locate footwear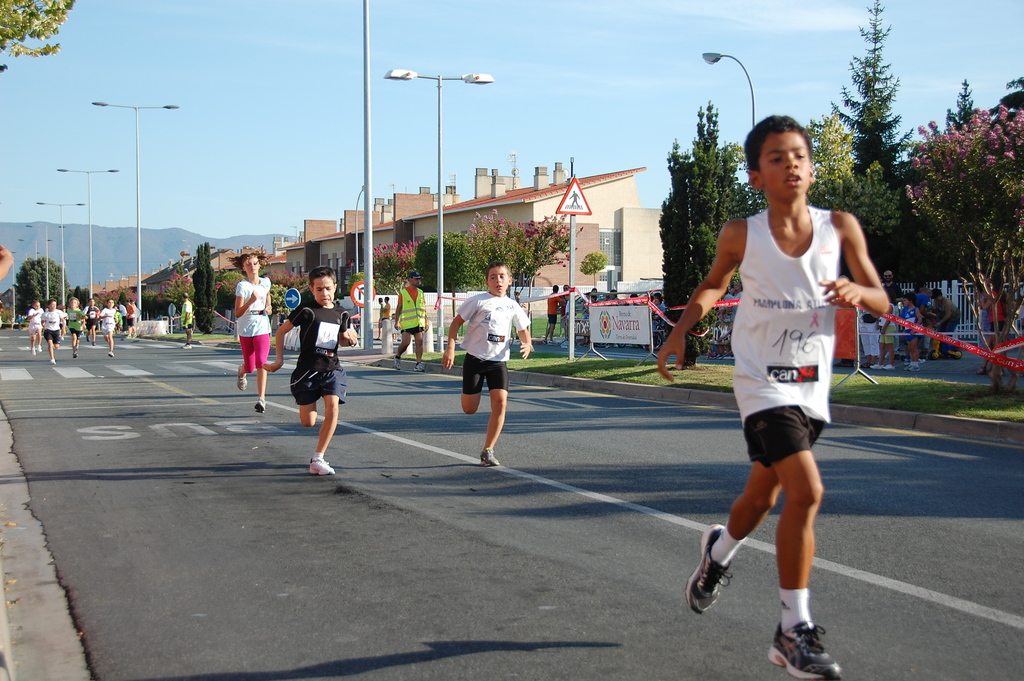
(49,358,59,365)
